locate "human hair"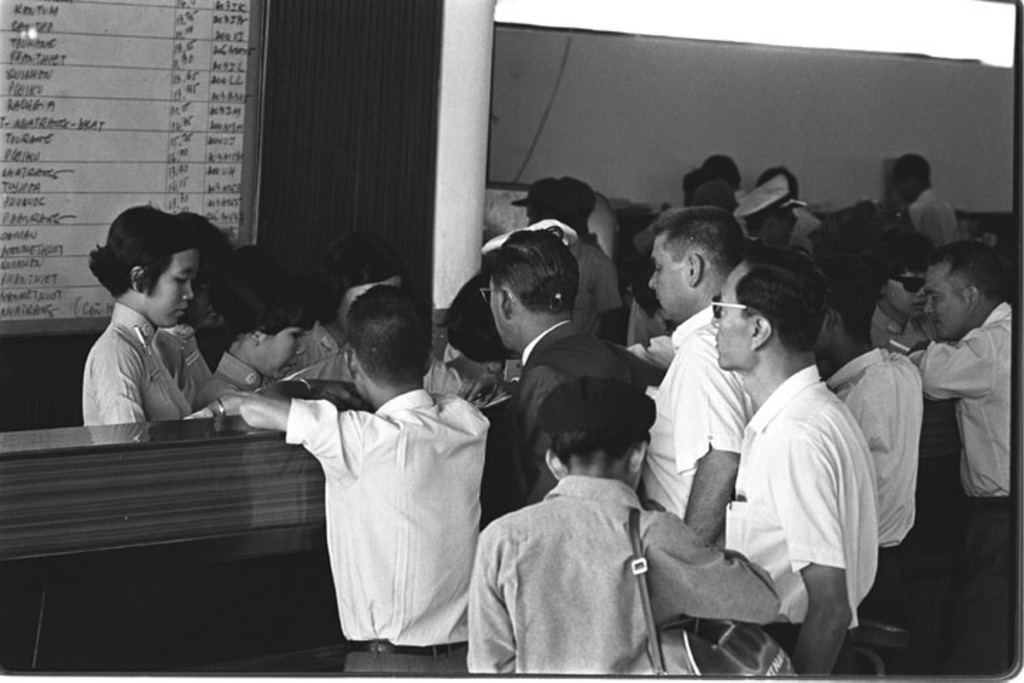
[x1=759, y1=164, x2=798, y2=199]
